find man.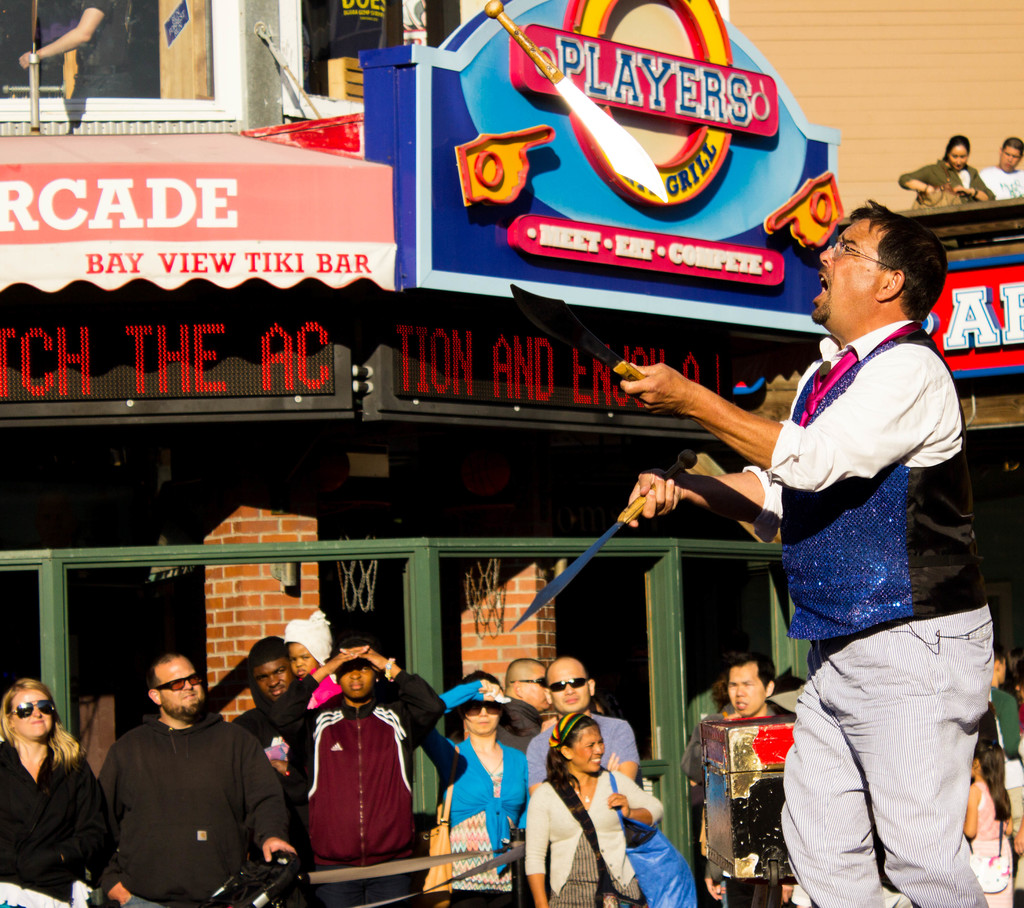
(524, 656, 642, 793).
